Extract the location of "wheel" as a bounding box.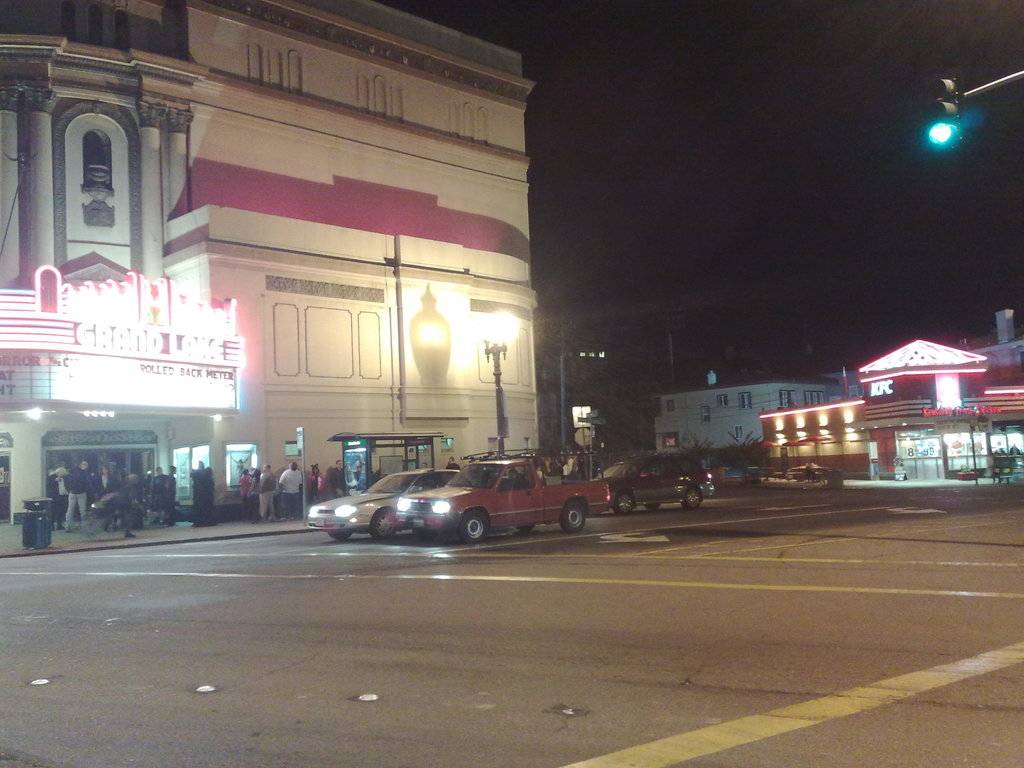
l=372, t=508, r=399, b=537.
